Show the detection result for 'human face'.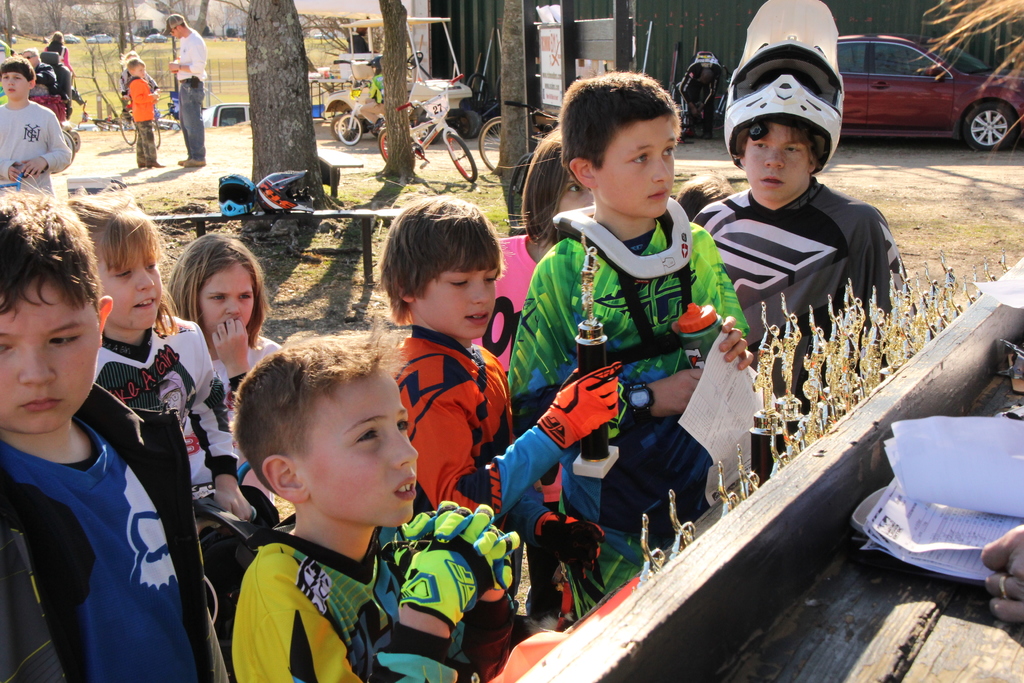
select_region(95, 229, 168, 329).
